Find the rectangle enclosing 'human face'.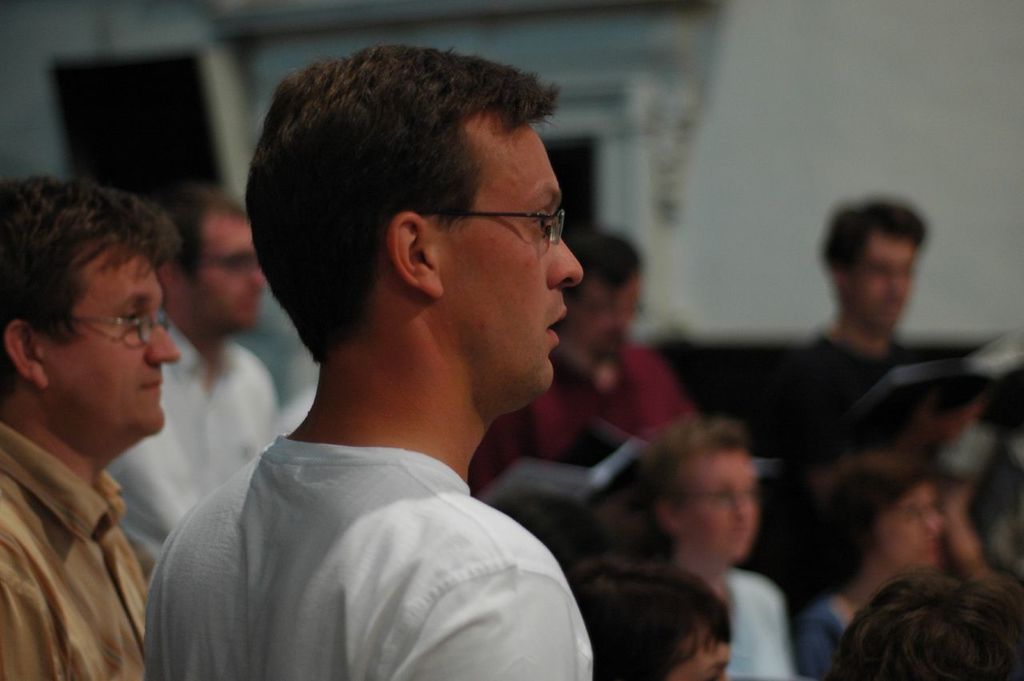
x1=583, y1=272, x2=654, y2=350.
